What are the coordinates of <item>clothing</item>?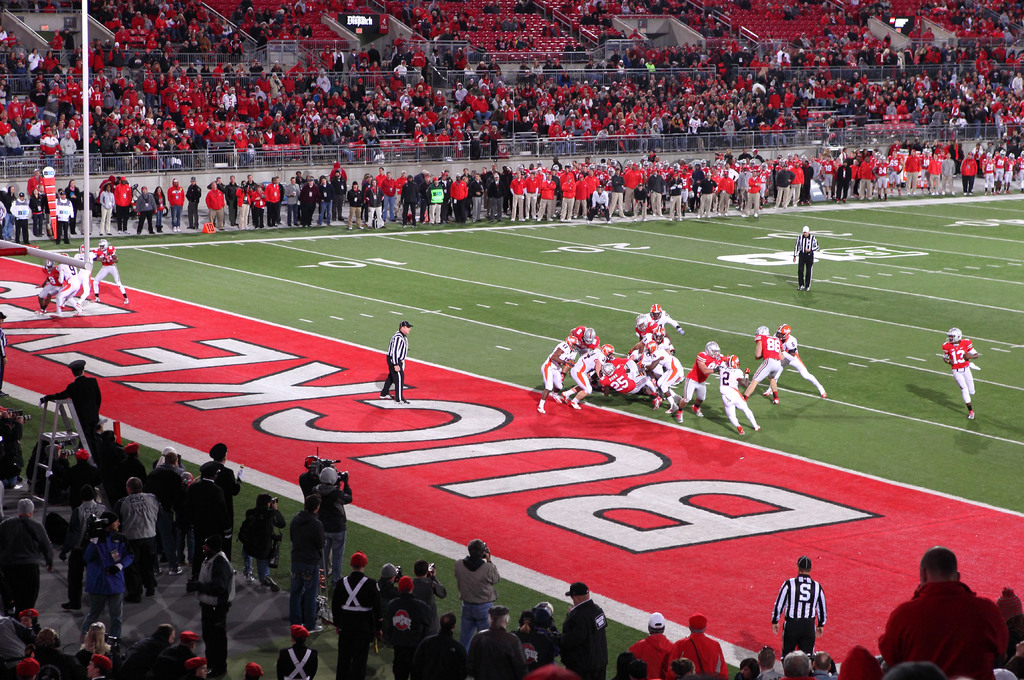
(716,363,754,425).
